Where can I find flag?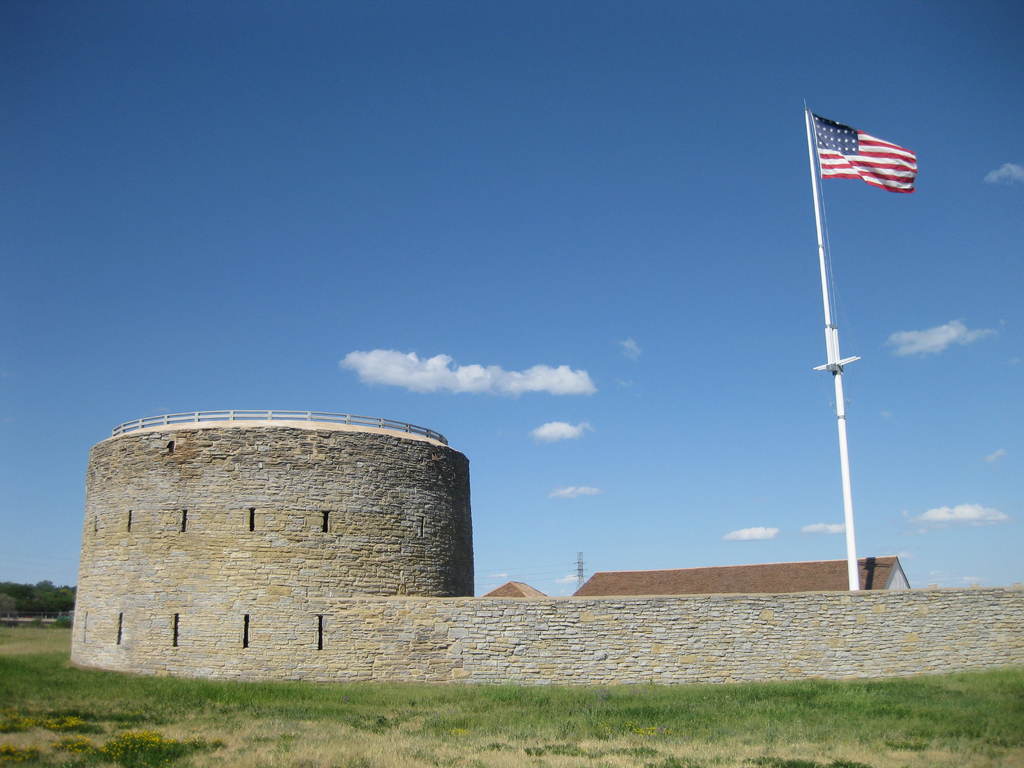
You can find it at (x1=822, y1=114, x2=922, y2=198).
